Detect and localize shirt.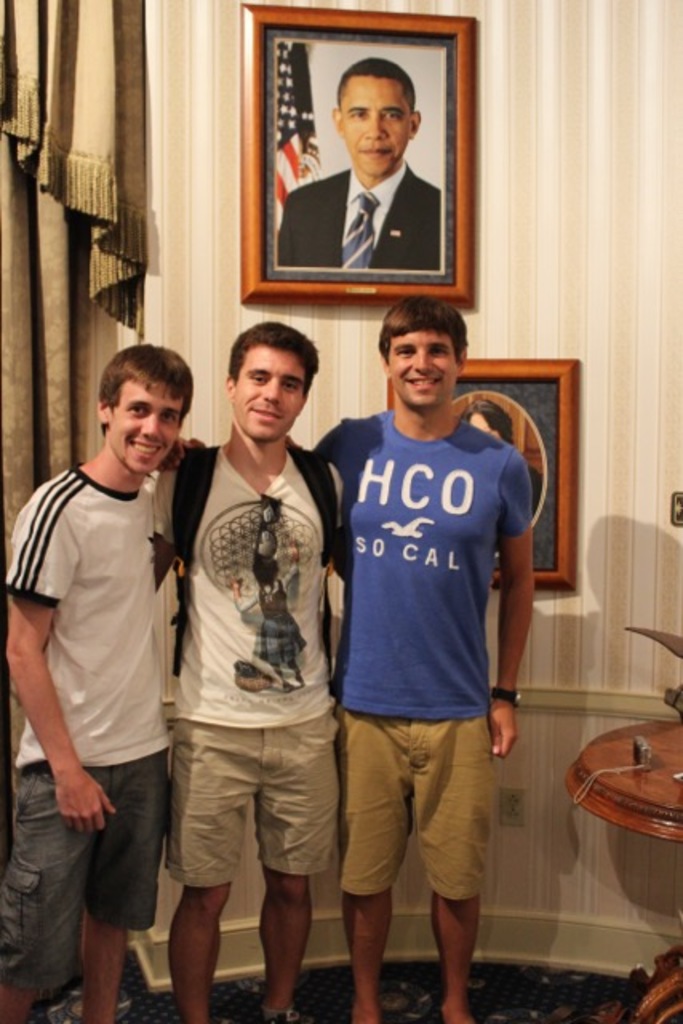
Localized at rect(347, 160, 406, 222).
